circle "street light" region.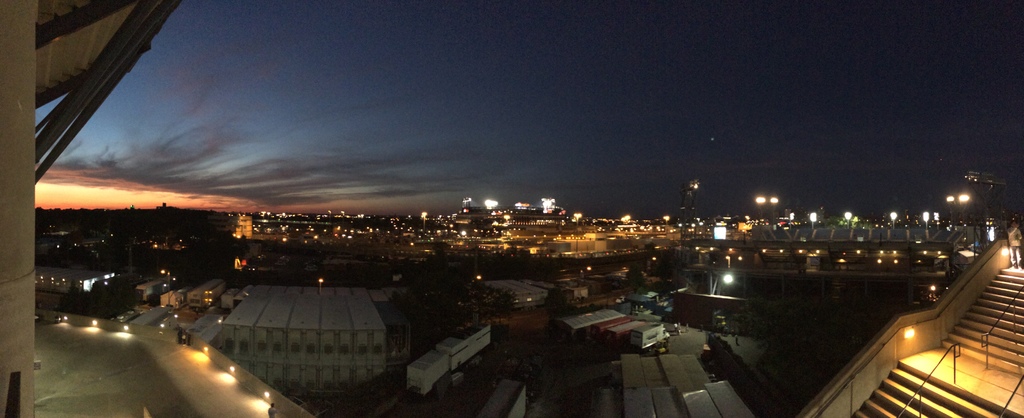
Region: bbox=(922, 207, 931, 232).
